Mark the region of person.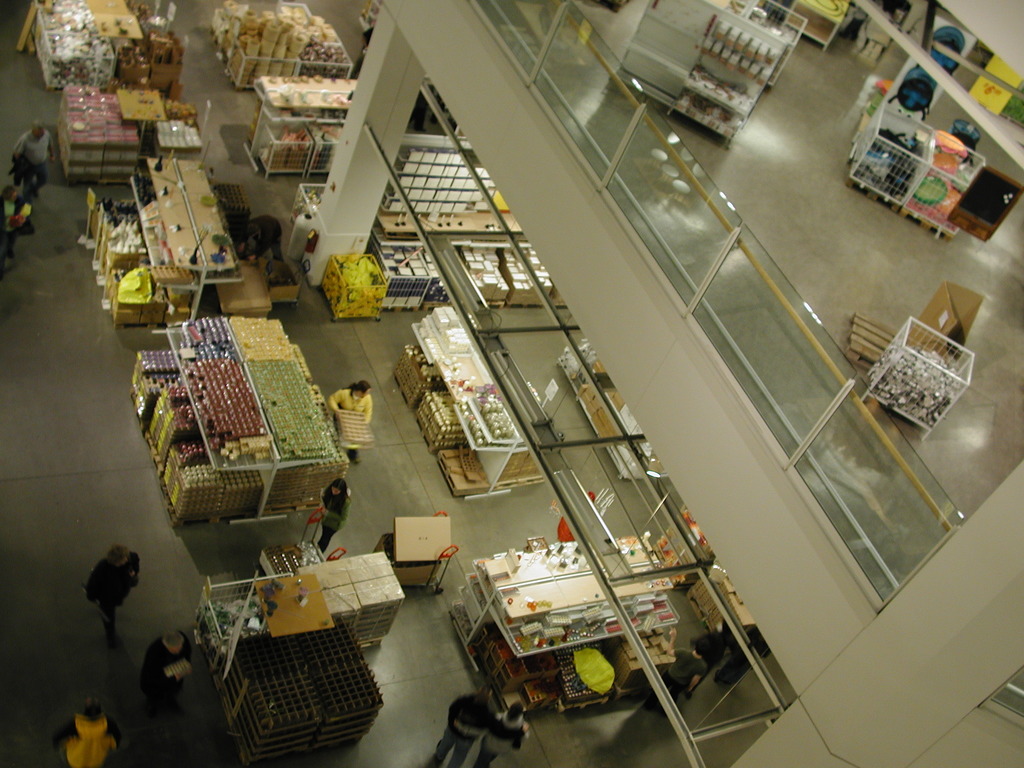
Region: 0 173 31 270.
